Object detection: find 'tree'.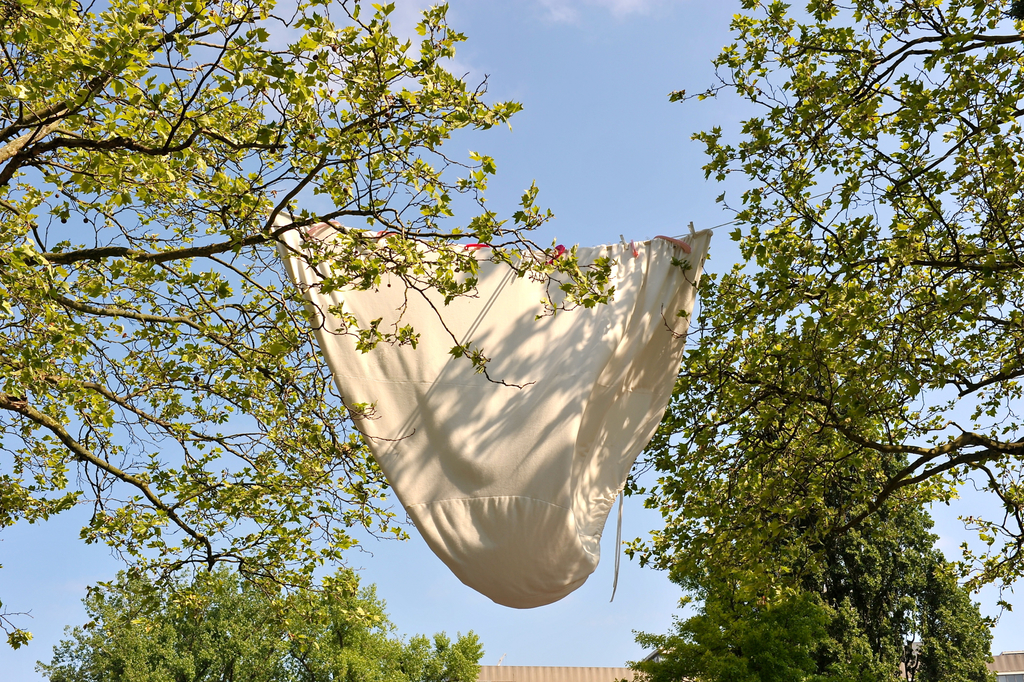
[left=621, top=0, right=1023, bottom=681].
